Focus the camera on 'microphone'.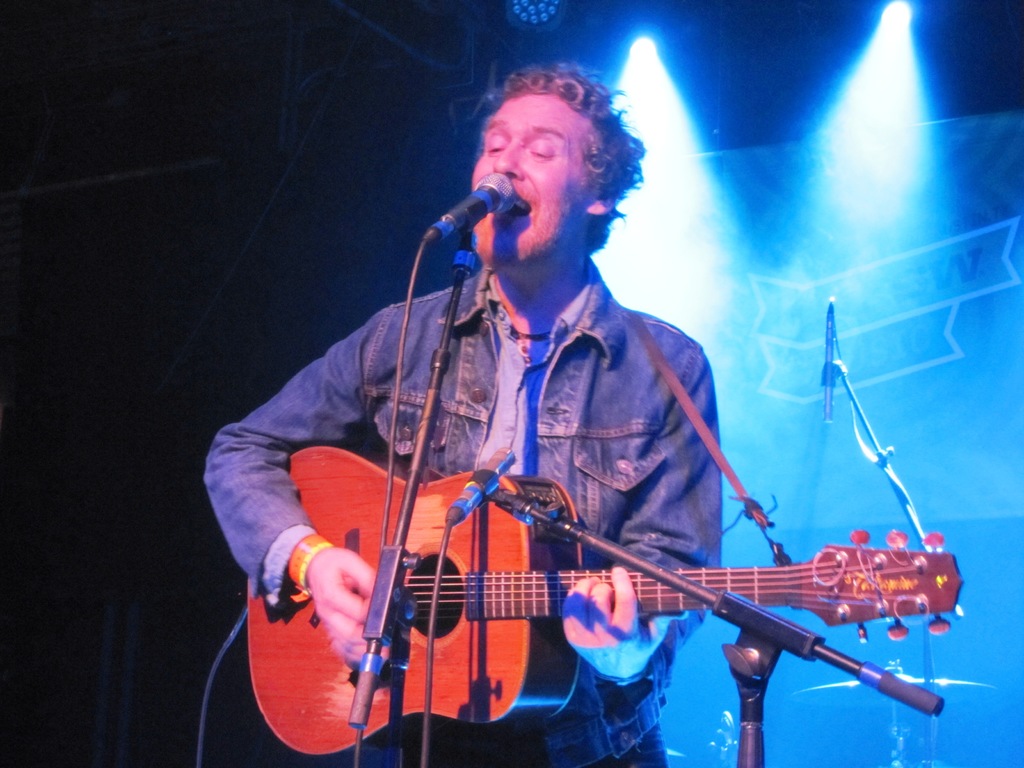
Focus region: [445,442,515,521].
